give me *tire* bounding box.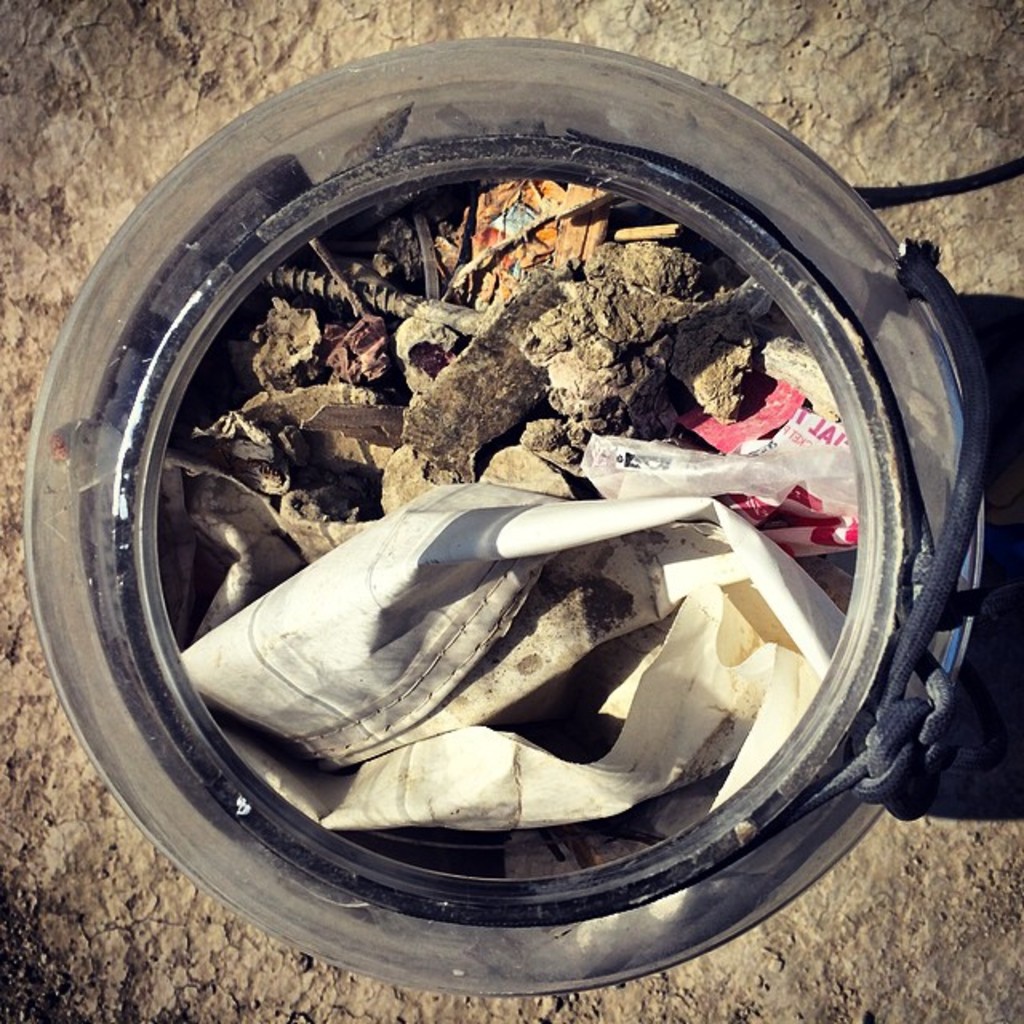
(x1=24, y1=38, x2=990, y2=997).
